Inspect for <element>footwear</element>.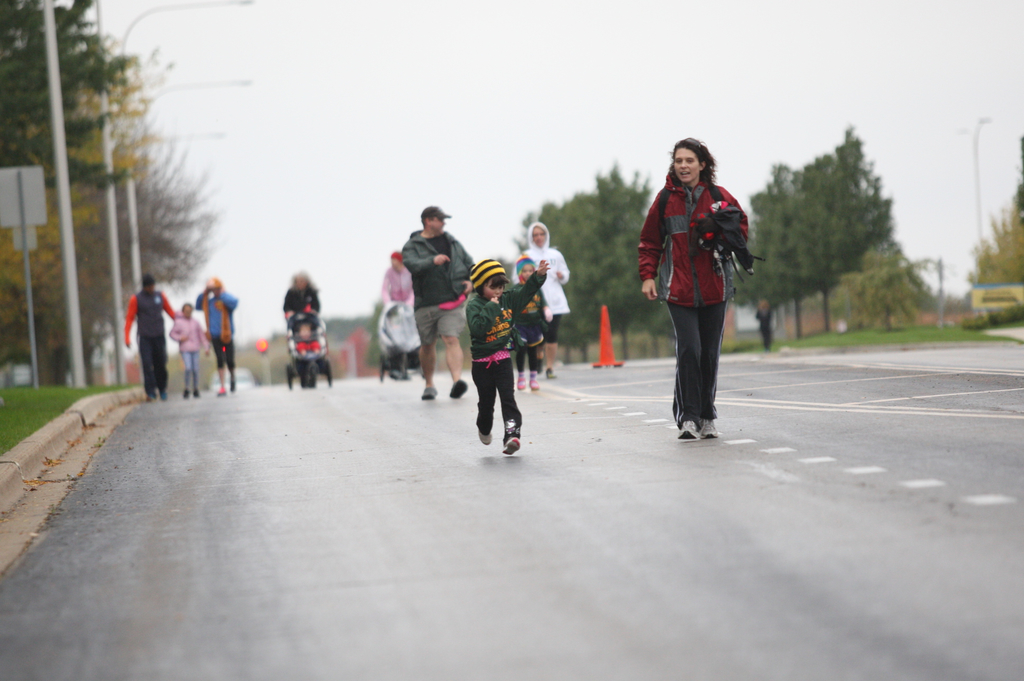
Inspection: x1=677, y1=419, x2=698, y2=443.
